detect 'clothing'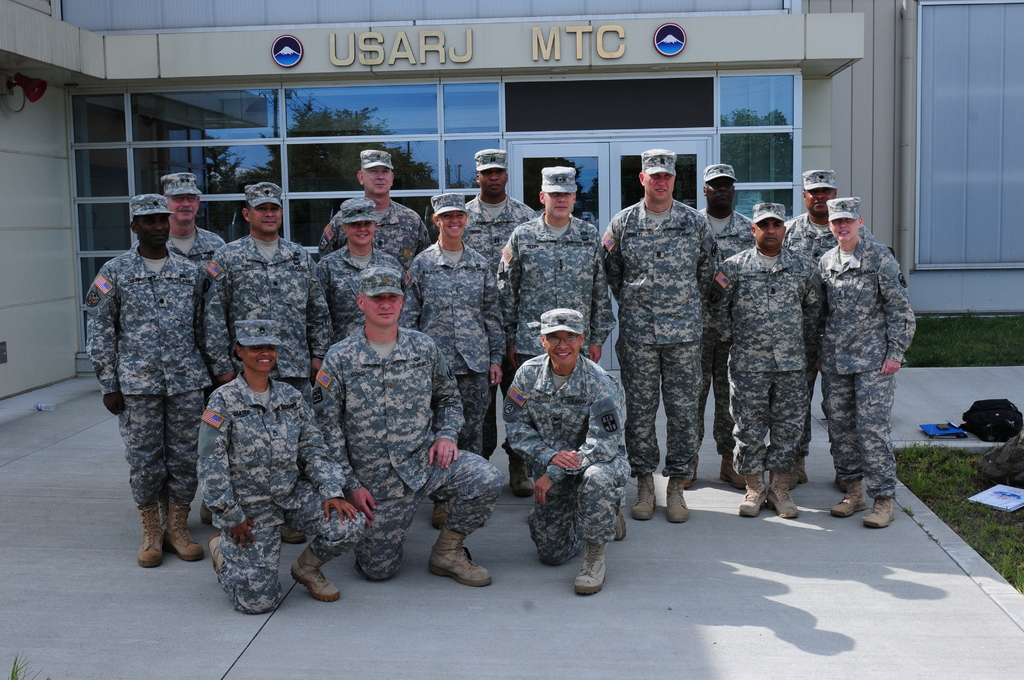
(left=465, top=195, right=540, bottom=458)
